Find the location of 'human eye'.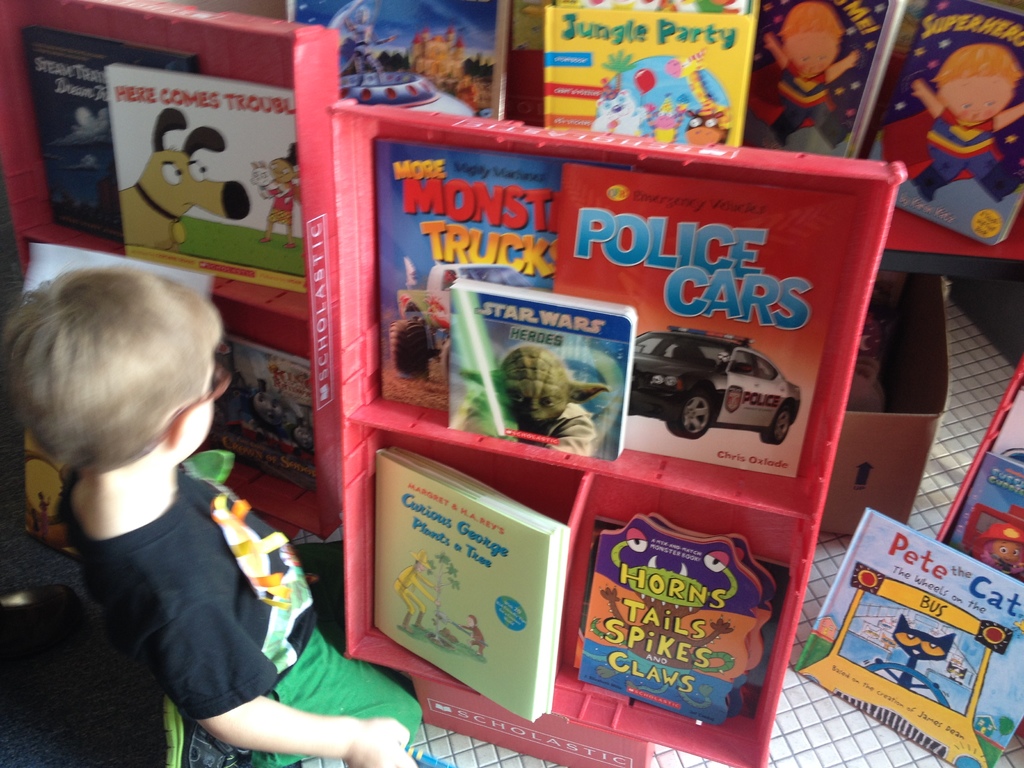
Location: locate(984, 99, 997, 108).
